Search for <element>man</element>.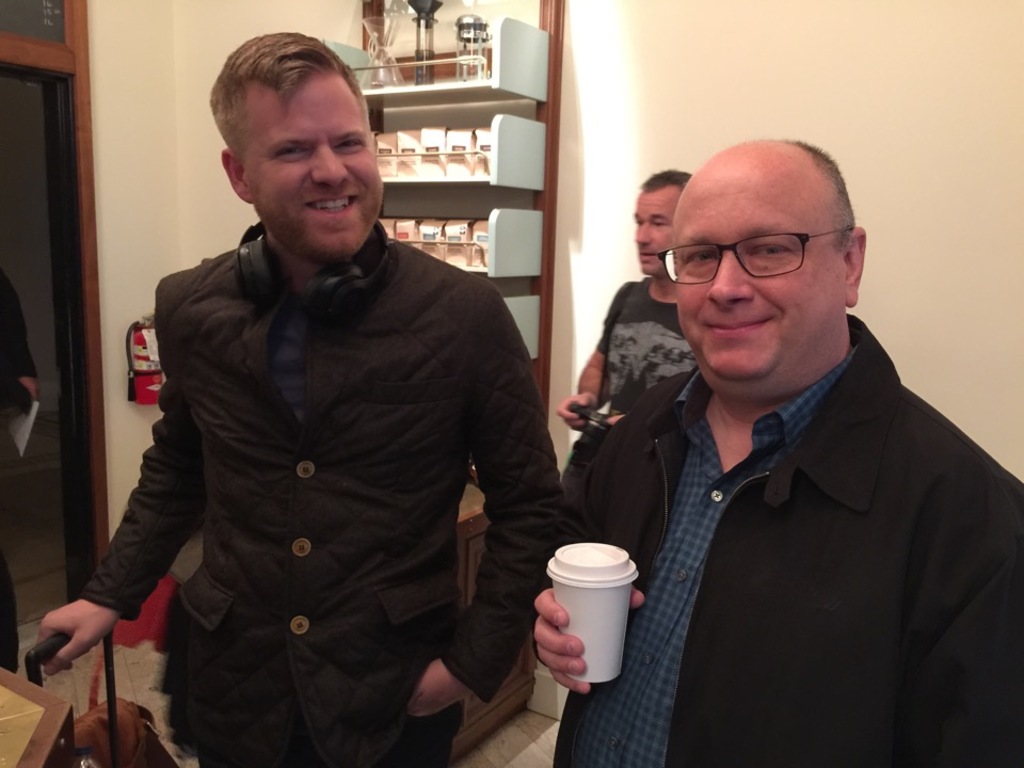
Found at [533, 122, 1019, 747].
